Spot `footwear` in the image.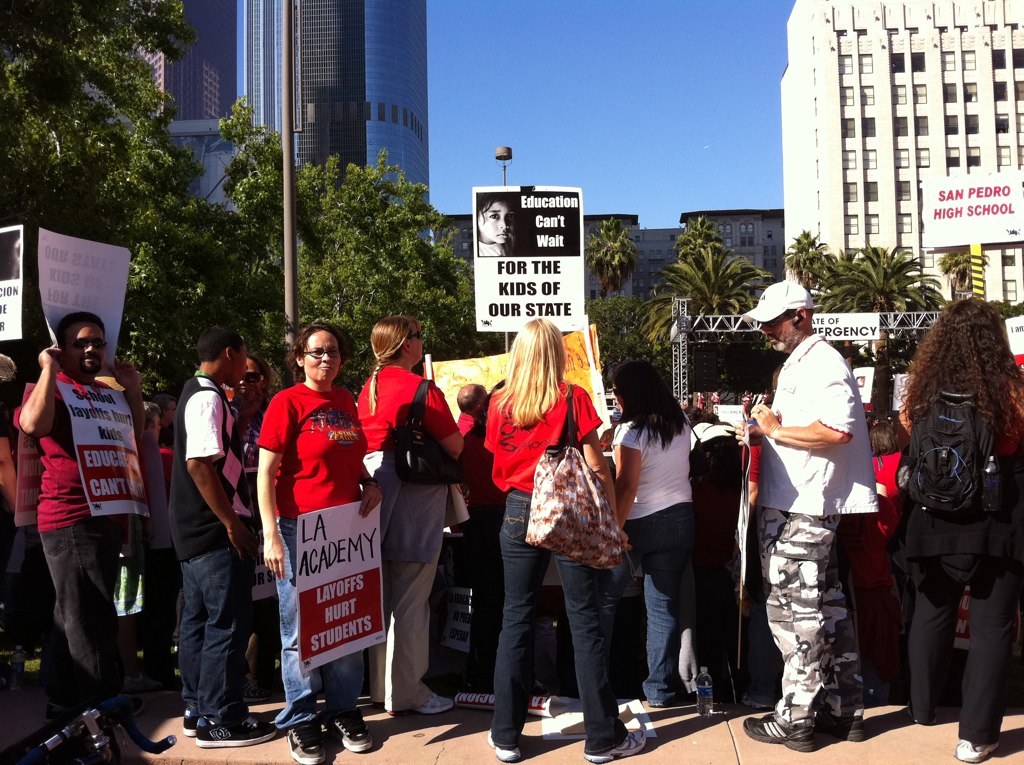
`footwear` found at bbox=(740, 716, 816, 751).
